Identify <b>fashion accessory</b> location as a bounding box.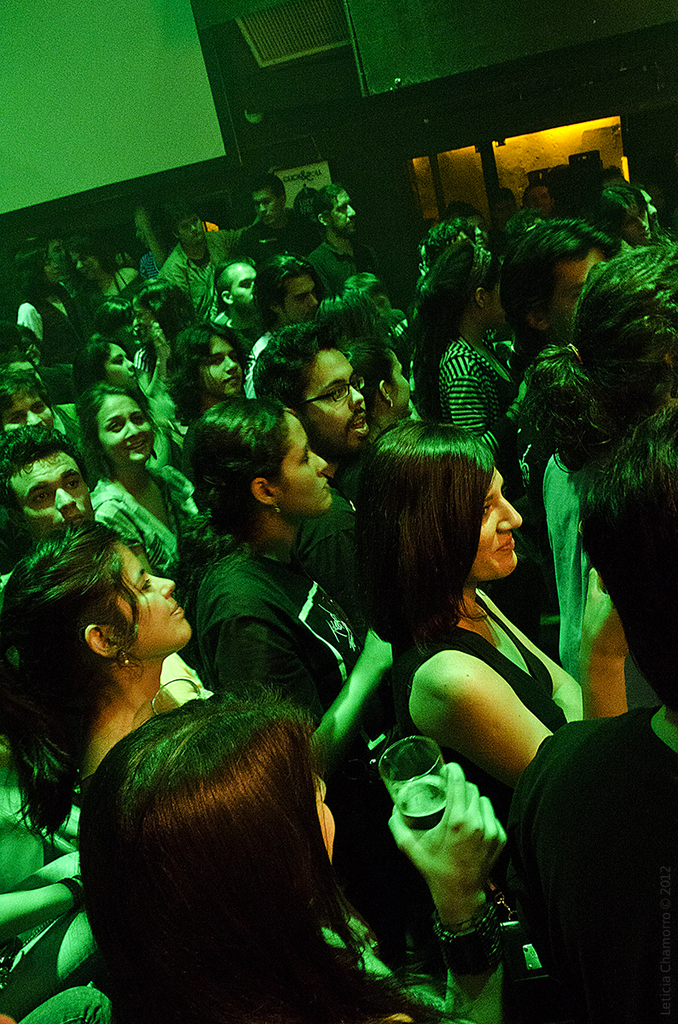
(x1=469, y1=242, x2=494, y2=288).
